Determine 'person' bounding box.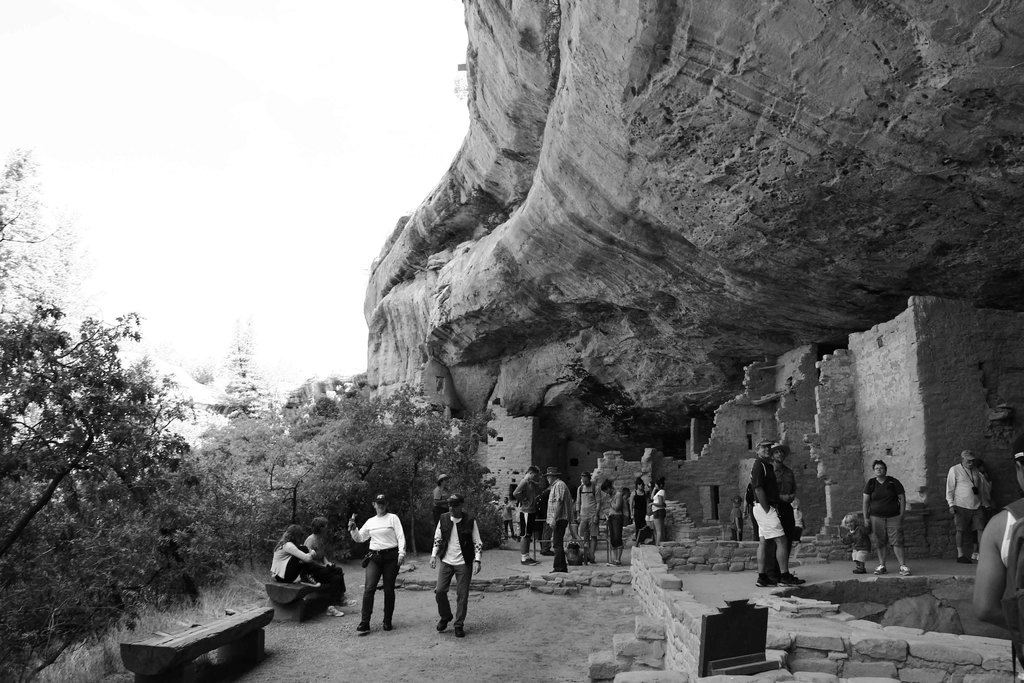
Determined: (649,482,665,541).
